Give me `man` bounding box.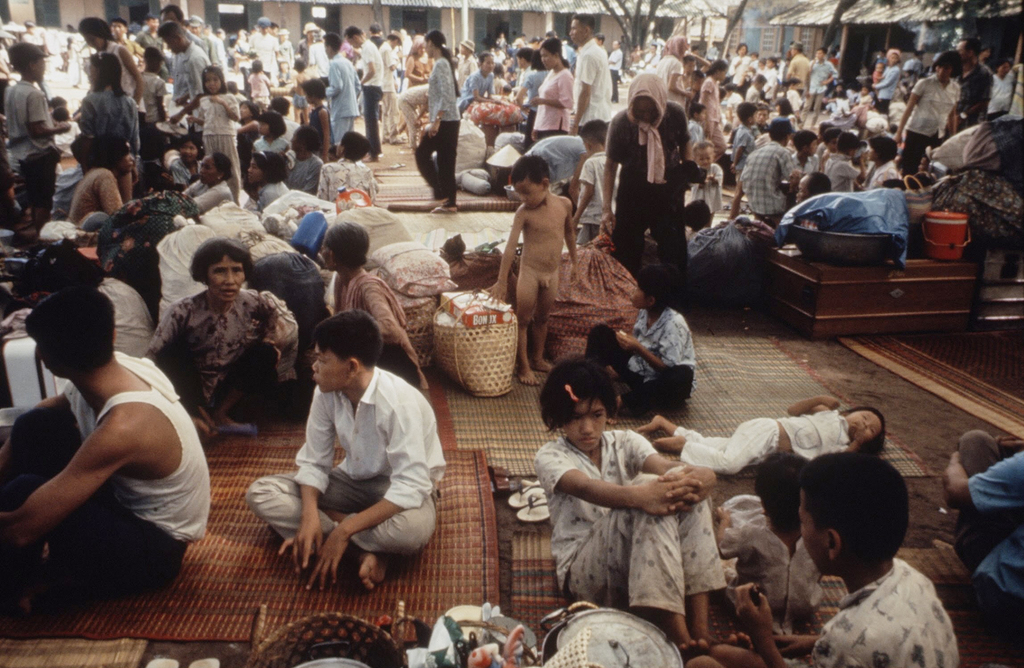
bbox(155, 19, 214, 152).
